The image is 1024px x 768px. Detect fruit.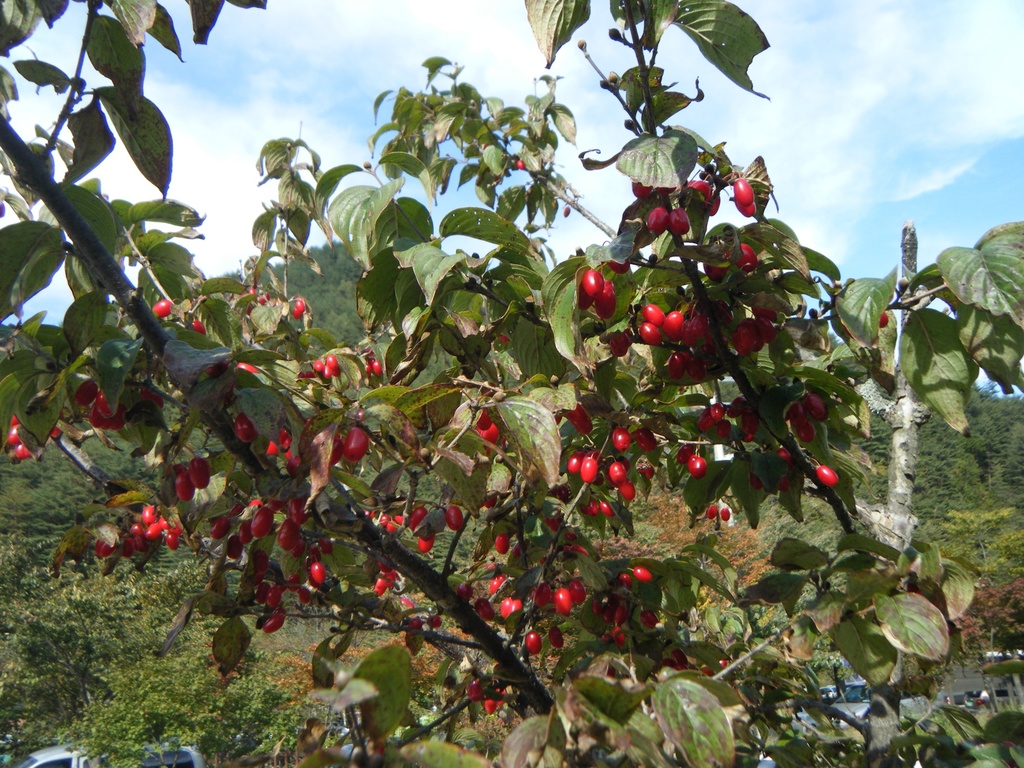
Detection: bbox=[515, 160, 527, 171].
